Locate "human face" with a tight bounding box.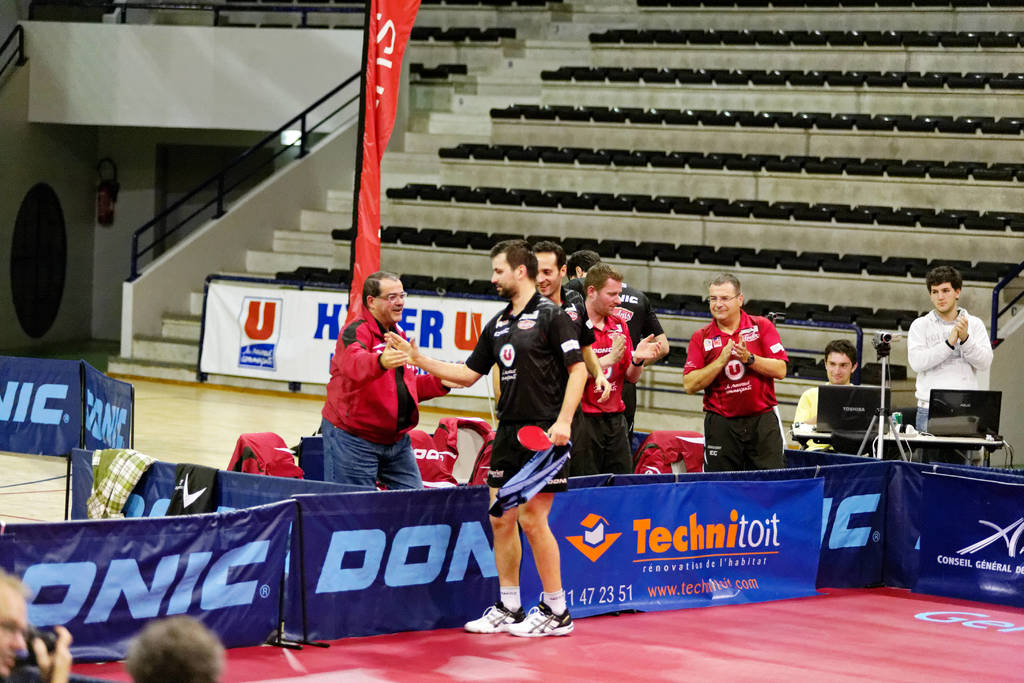
bbox=[825, 352, 854, 383].
